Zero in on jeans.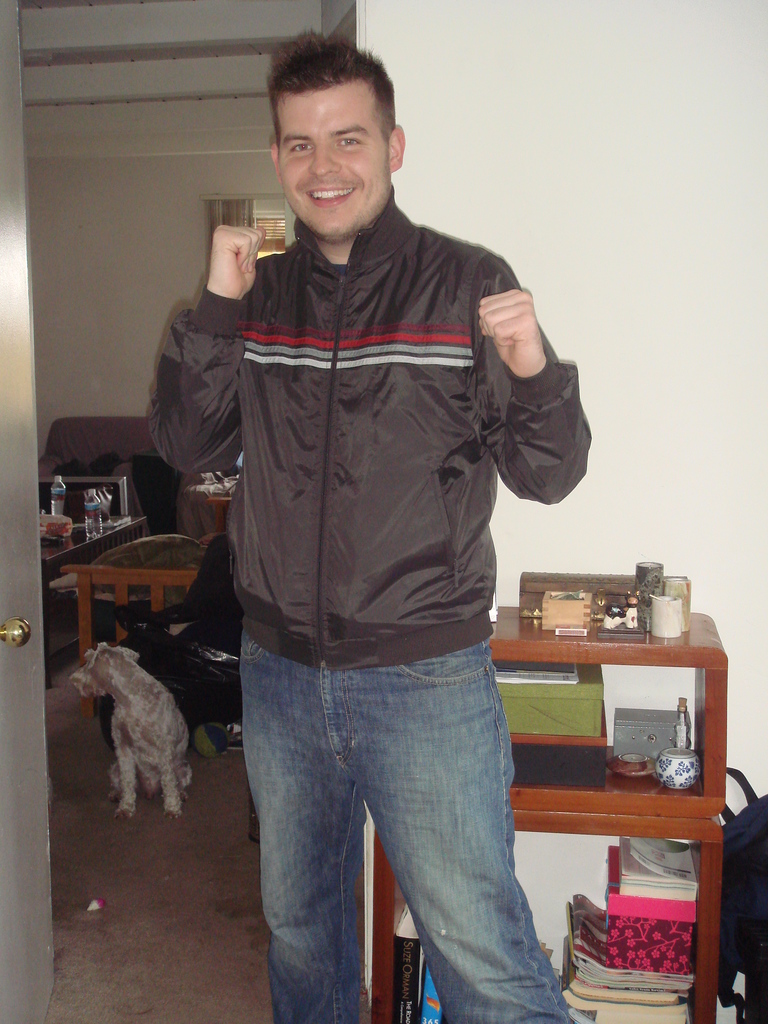
Zeroed in: (224, 620, 577, 1023).
